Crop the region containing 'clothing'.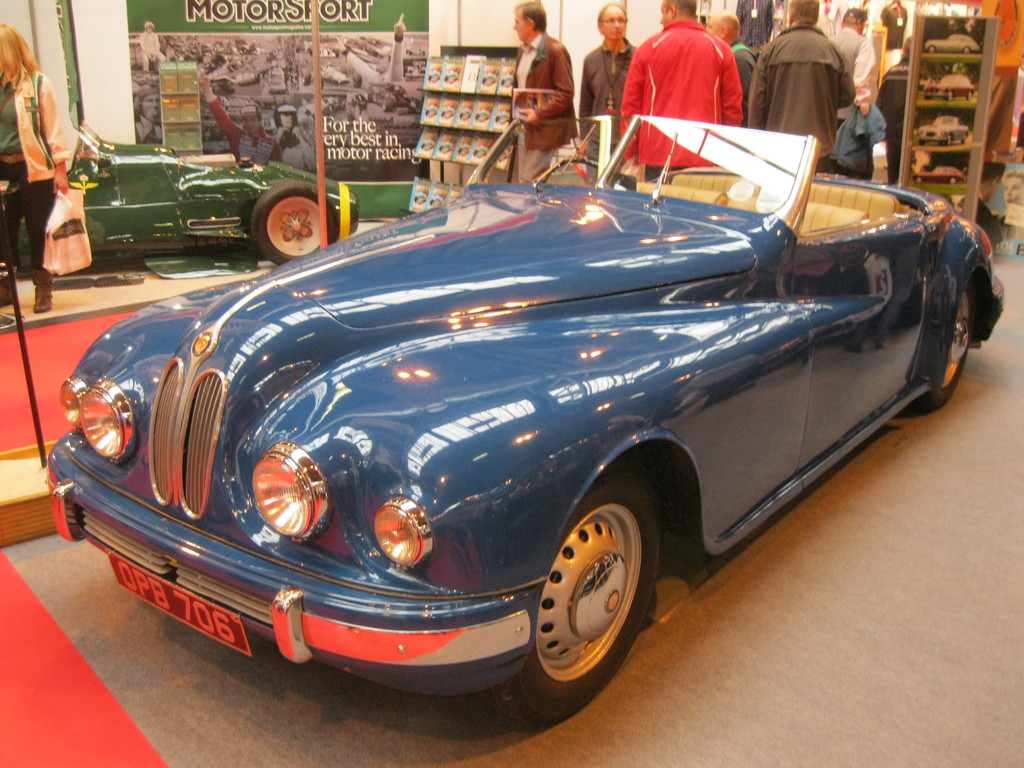
Crop region: pyautogui.locateOnScreen(755, 24, 858, 155).
